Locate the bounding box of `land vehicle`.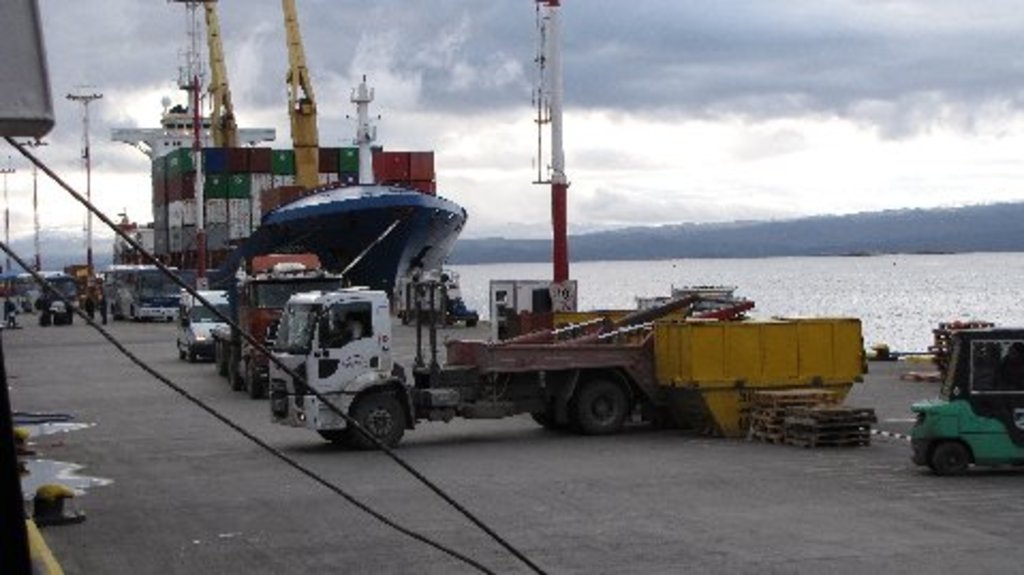
Bounding box: 182,291,235,361.
